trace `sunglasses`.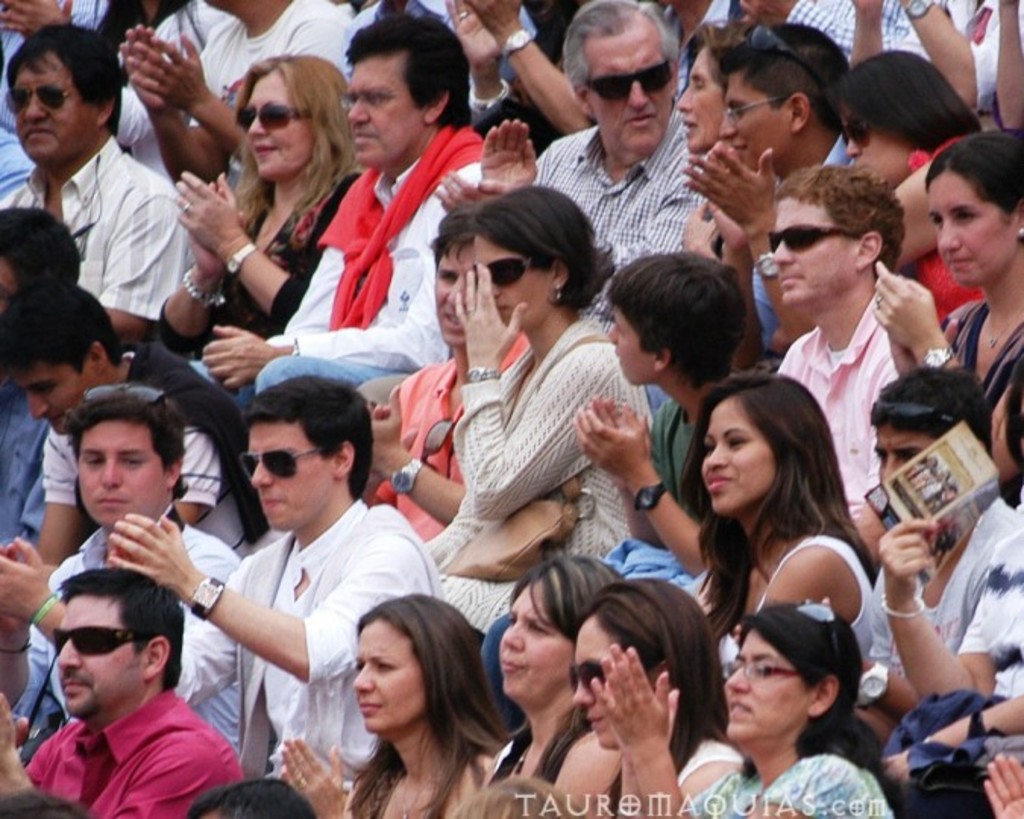
Traced to l=422, t=416, r=454, b=472.
